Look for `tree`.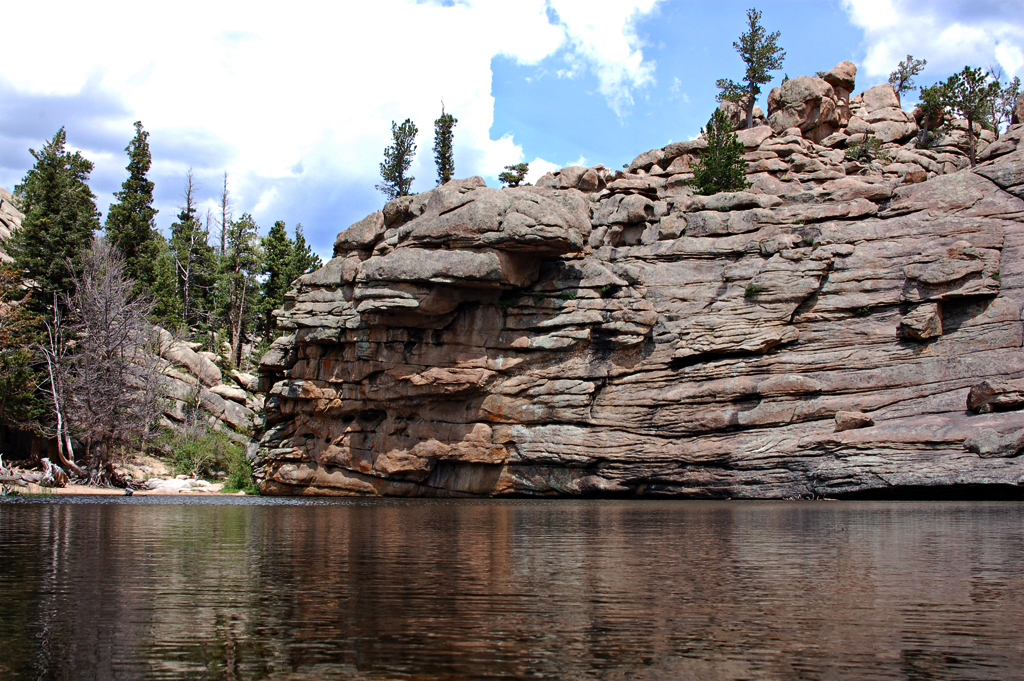
Found: 434:95:461:183.
